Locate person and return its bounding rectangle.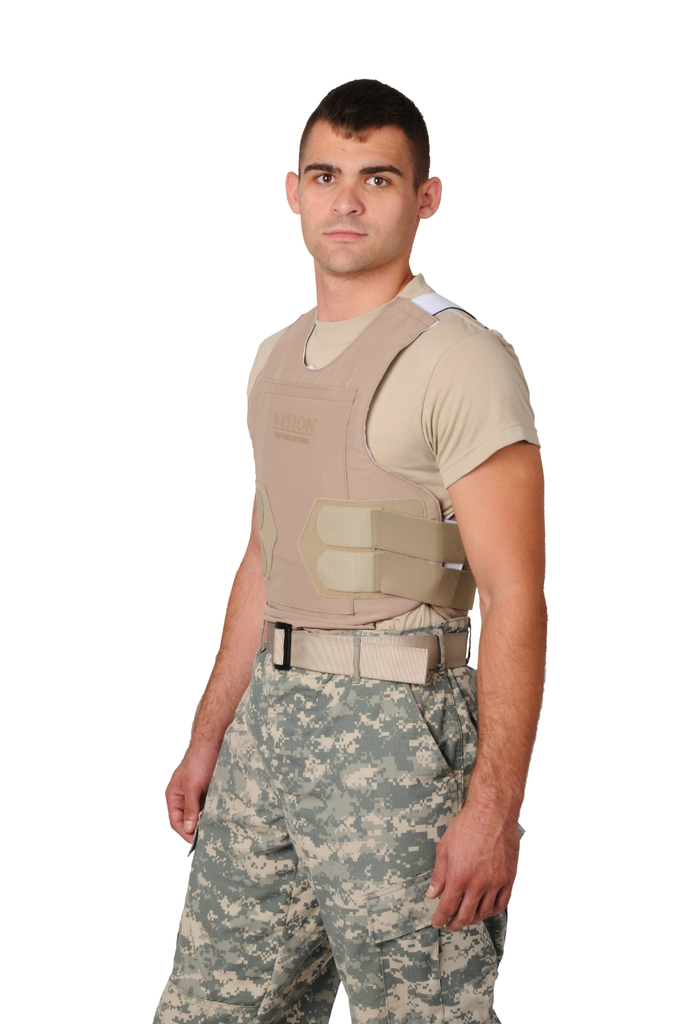
[149,43,547,1023].
